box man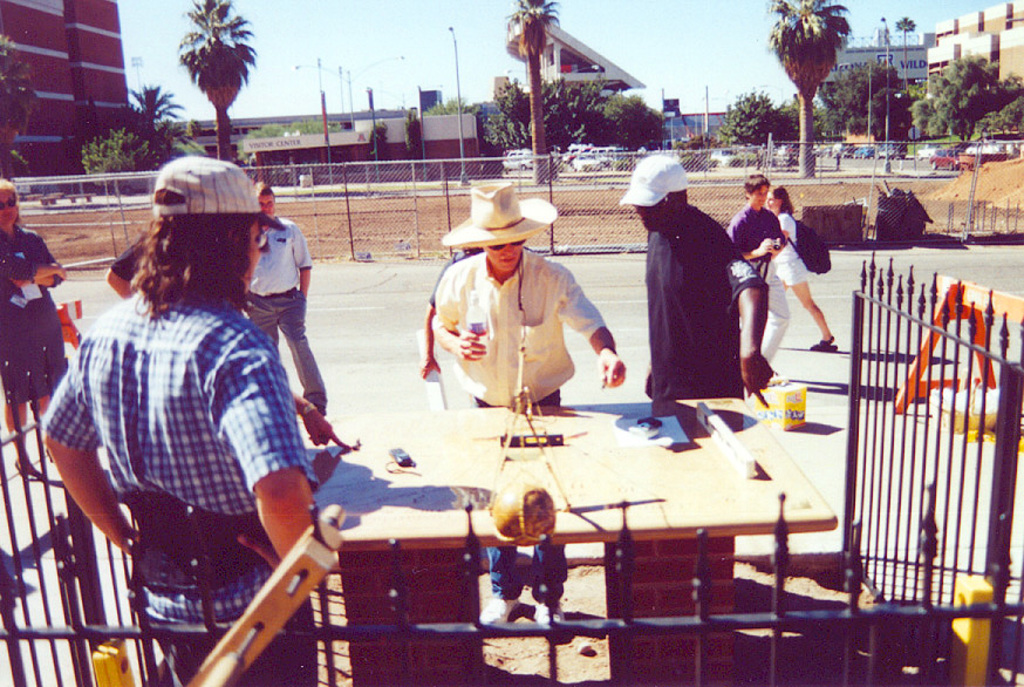
(x1=32, y1=147, x2=320, y2=686)
